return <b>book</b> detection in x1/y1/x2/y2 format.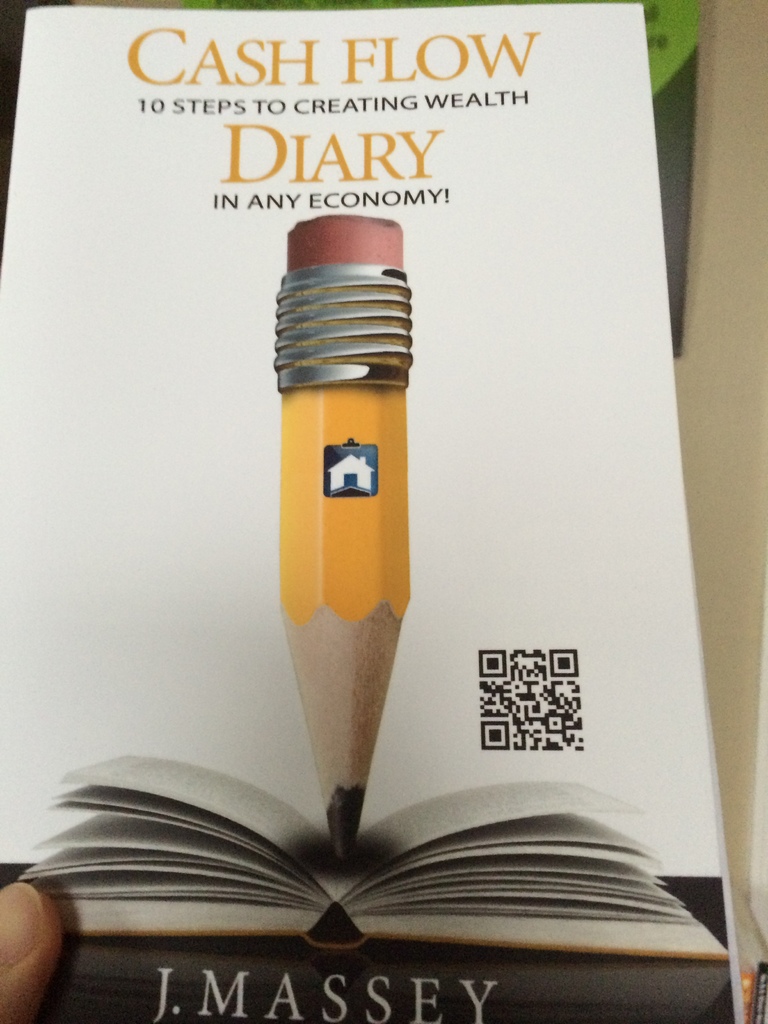
7/748/726/966.
